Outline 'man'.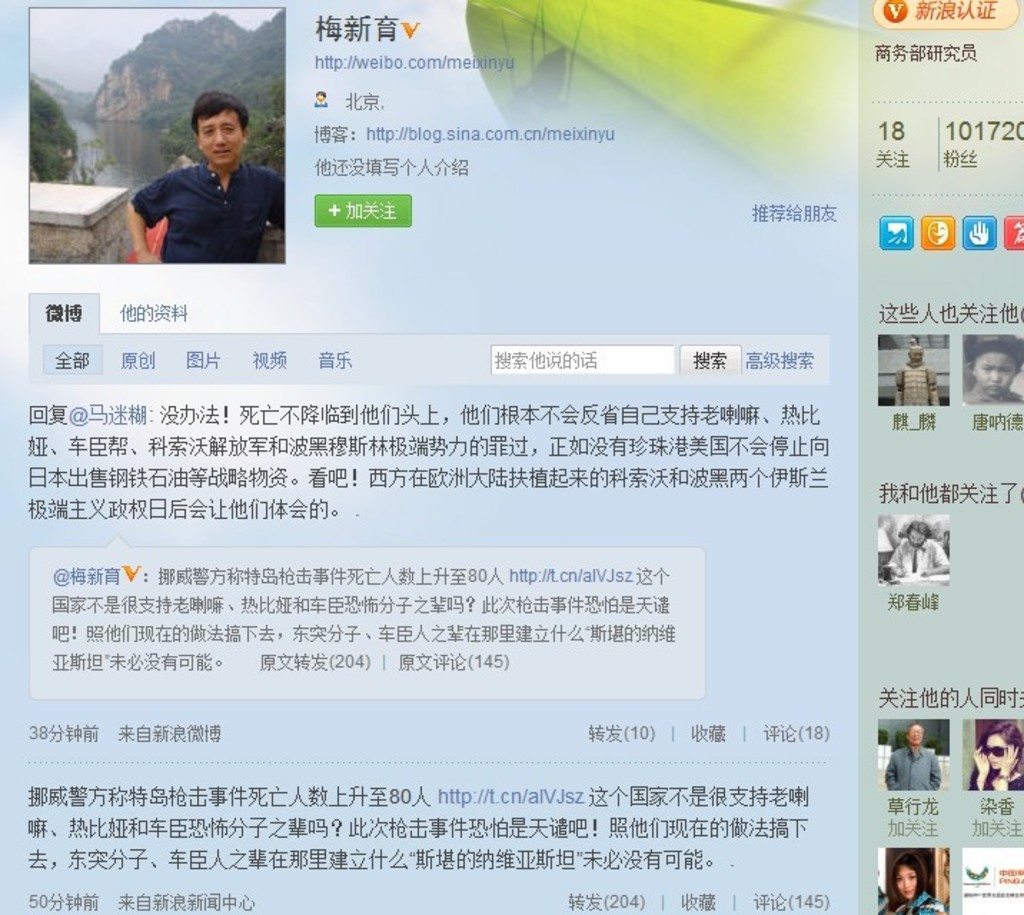
Outline: [left=885, top=722, right=941, bottom=795].
